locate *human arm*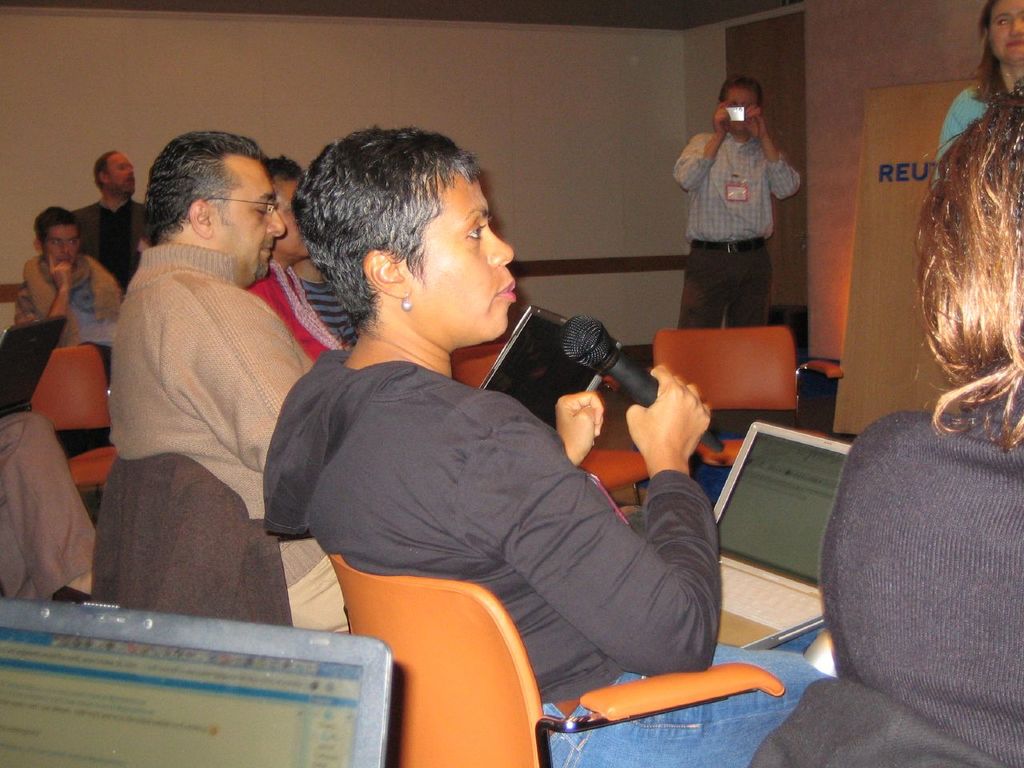
(x1=670, y1=99, x2=736, y2=194)
